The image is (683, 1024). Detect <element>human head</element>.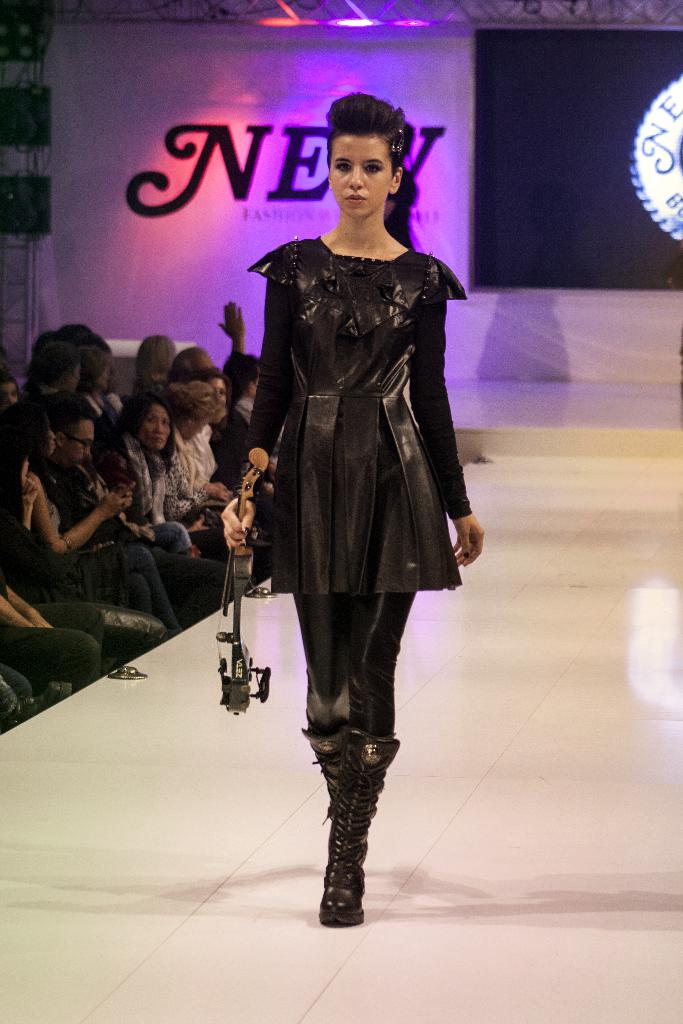
Detection: crop(31, 344, 81, 393).
